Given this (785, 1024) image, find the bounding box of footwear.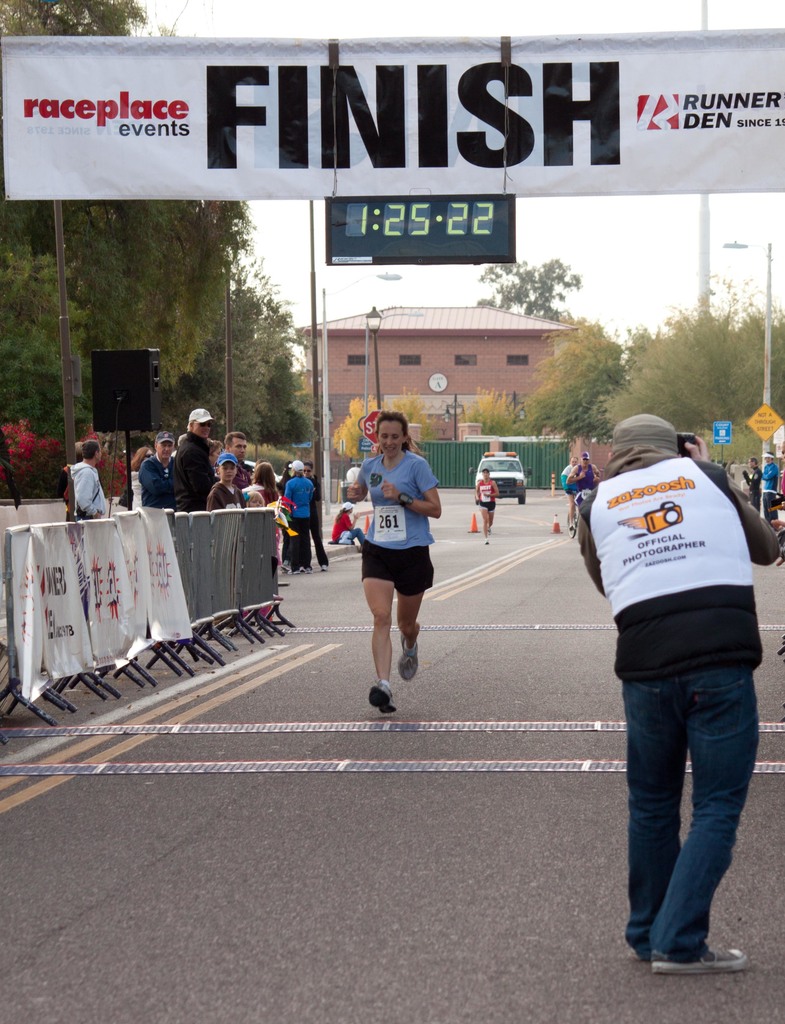
region(653, 937, 746, 970).
